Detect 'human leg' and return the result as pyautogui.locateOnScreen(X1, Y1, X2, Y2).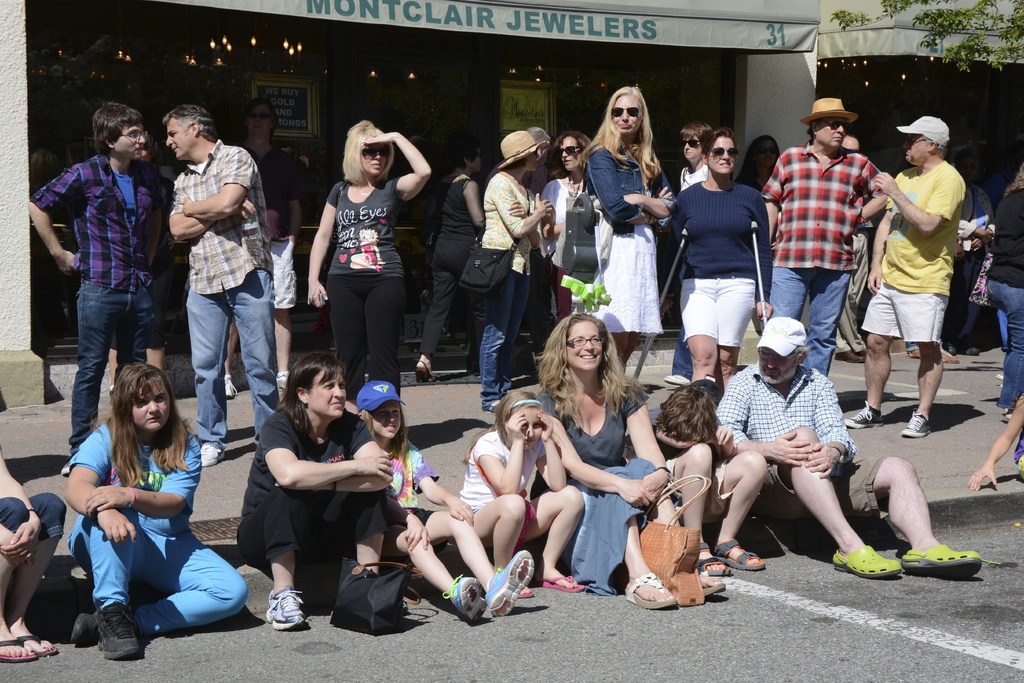
pyautogui.locateOnScreen(719, 280, 758, 383).
